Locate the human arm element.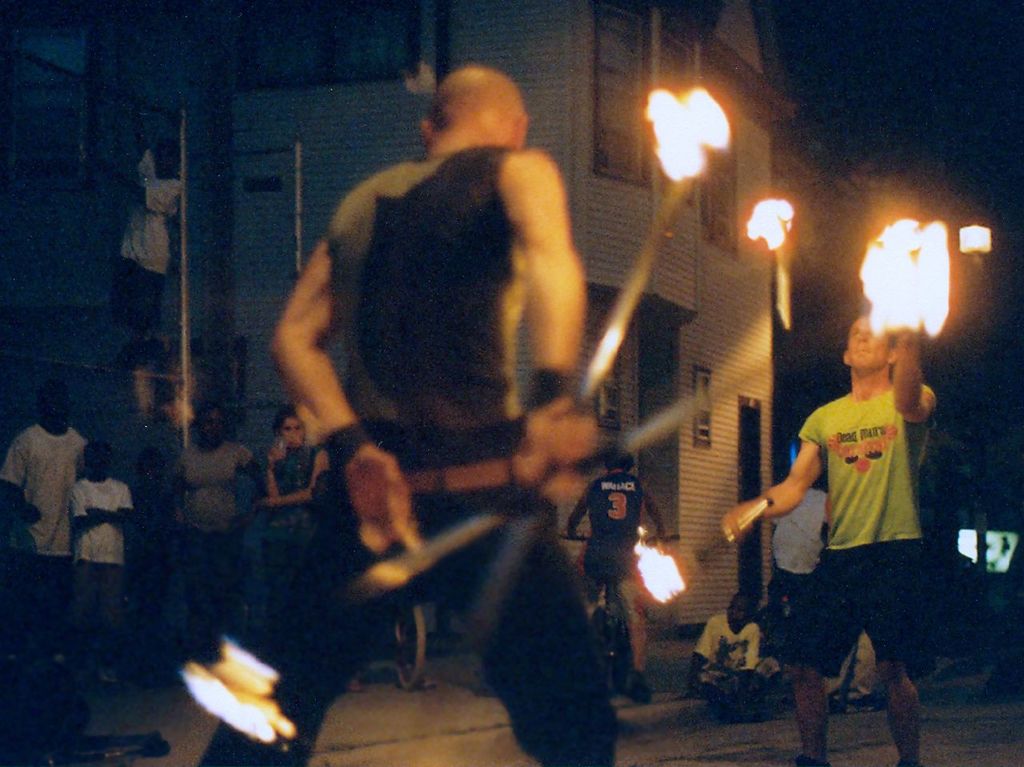
Element bbox: 286/439/326/497.
